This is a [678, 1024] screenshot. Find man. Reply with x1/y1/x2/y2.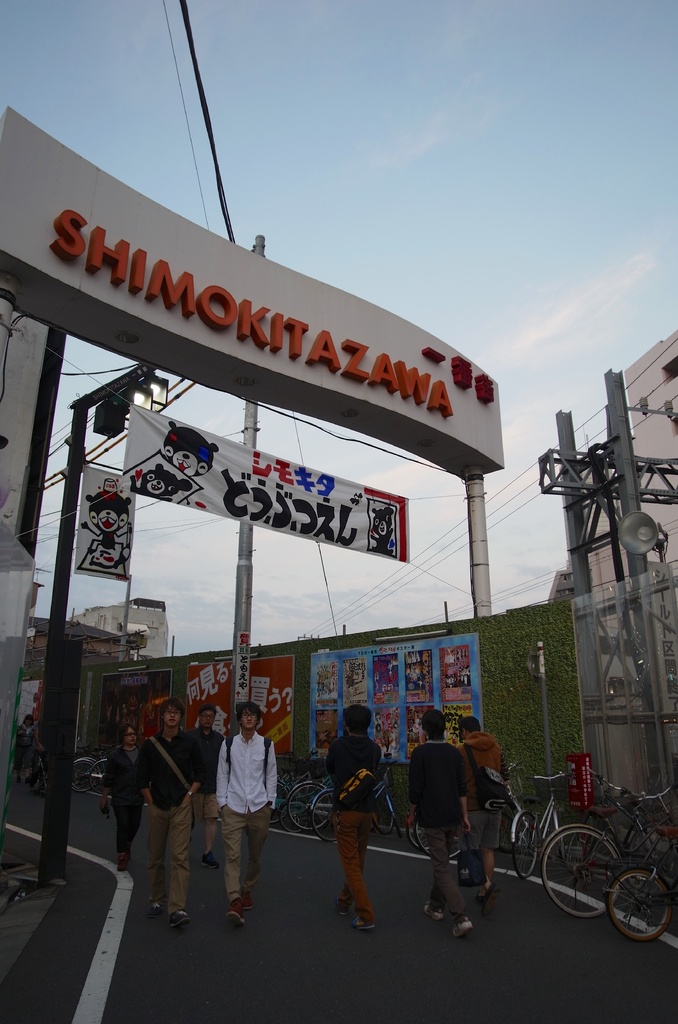
134/698/208/925.
